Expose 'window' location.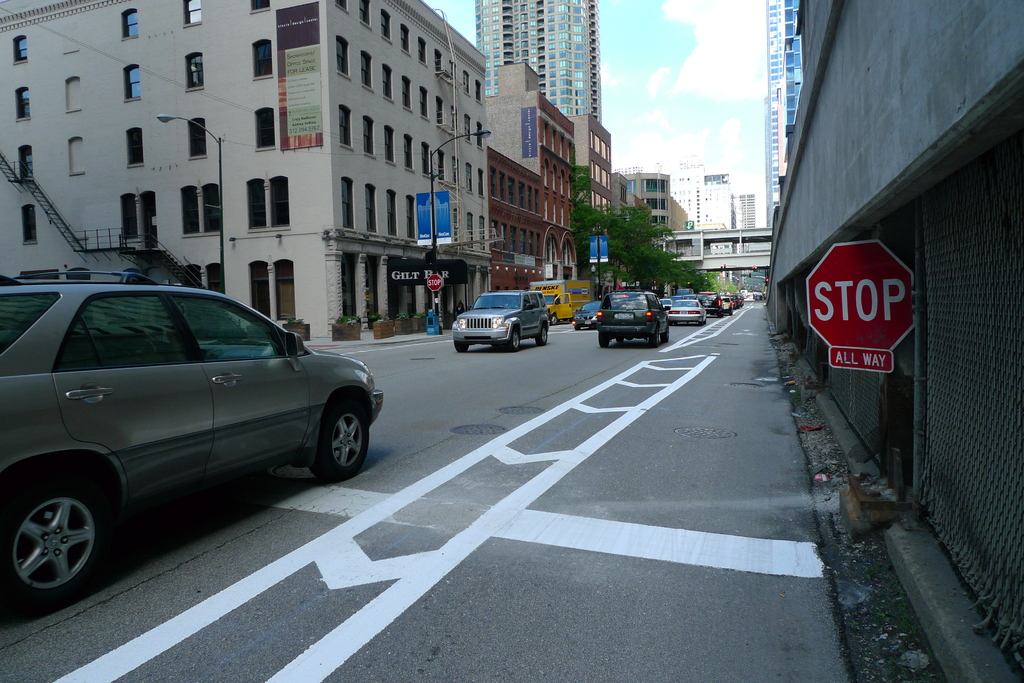
Exposed at select_region(189, 117, 203, 158).
